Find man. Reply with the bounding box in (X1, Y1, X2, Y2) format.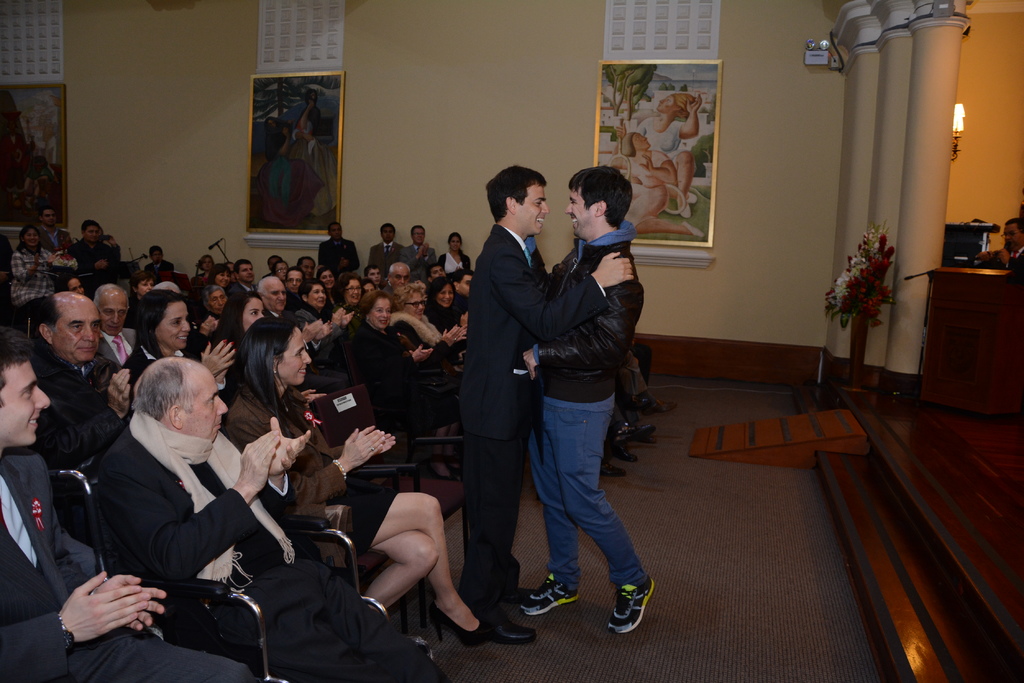
(380, 262, 408, 298).
